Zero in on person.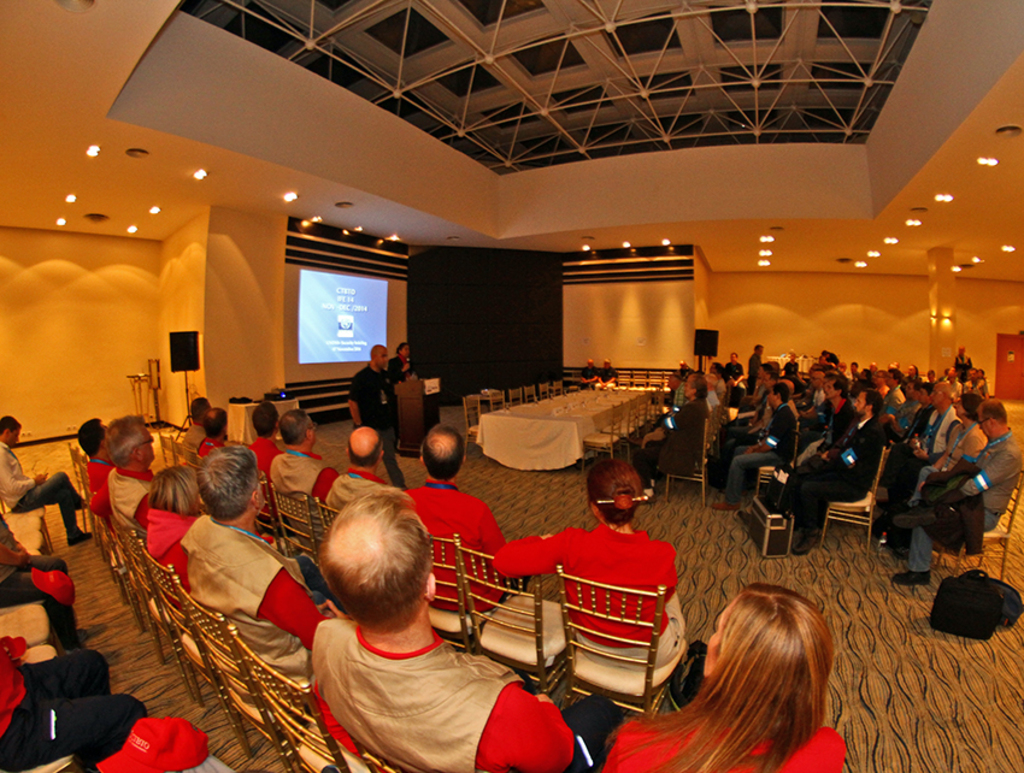
Zeroed in: (x1=393, y1=338, x2=417, y2=379).
